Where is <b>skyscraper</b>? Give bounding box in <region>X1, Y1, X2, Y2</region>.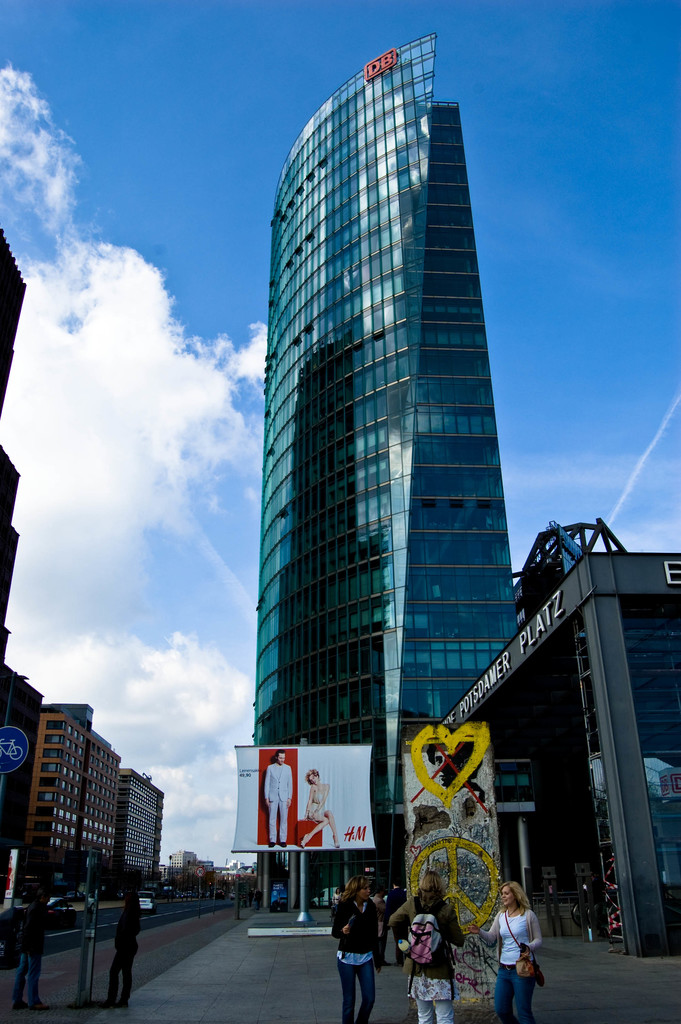
<region>225, 858, 251, 877</region>.
